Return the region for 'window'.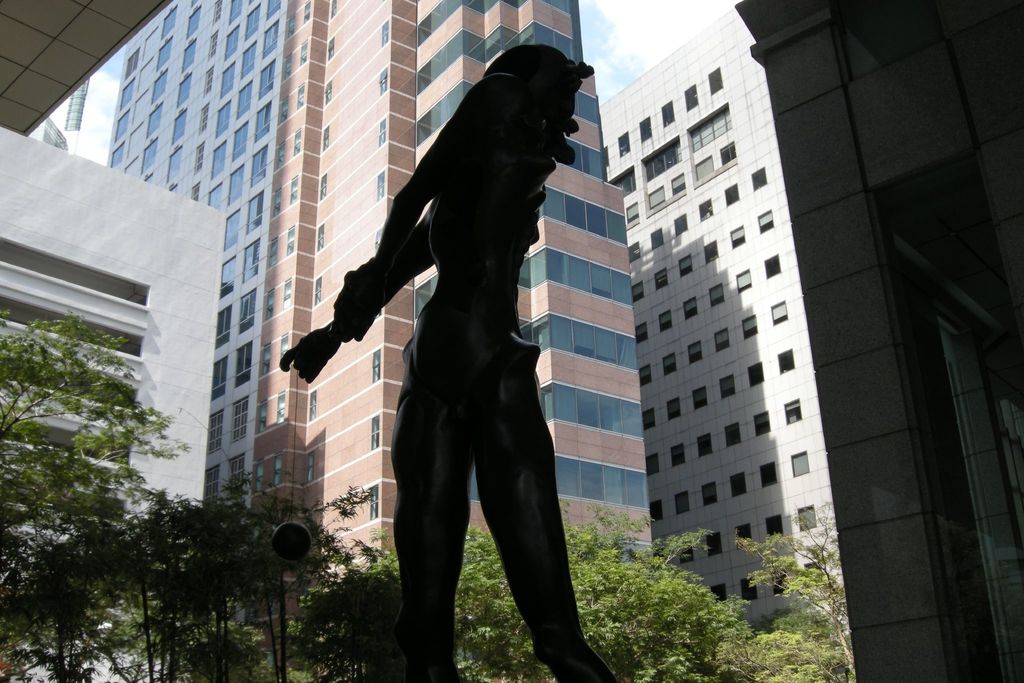
(640, 118, 652, 140).
